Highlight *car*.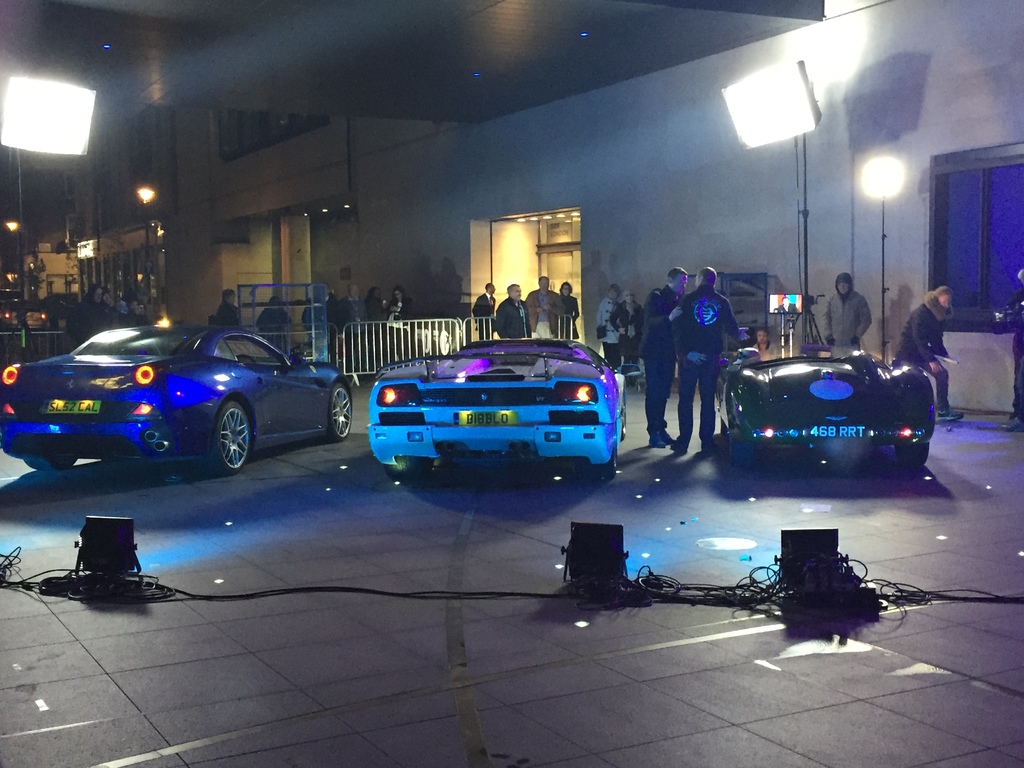
Highlighted region: box(0, 301, 47, 330).
